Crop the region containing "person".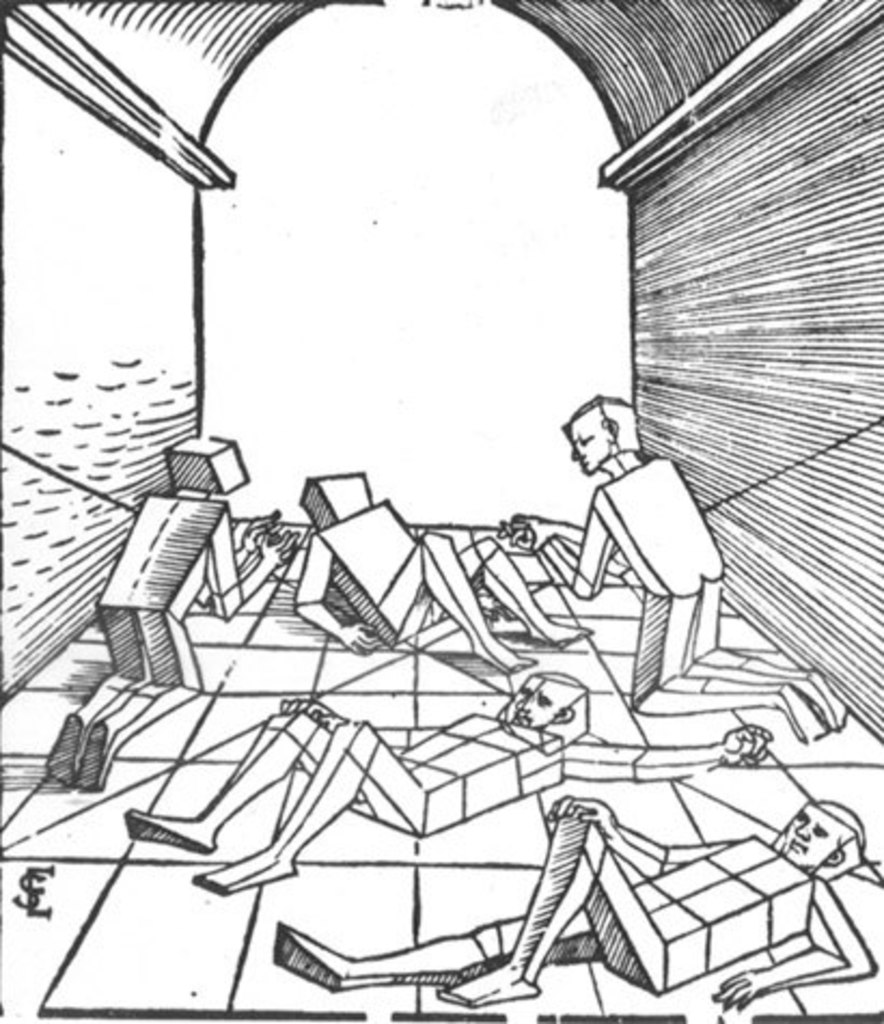
Crop region: [489, 358, 742, 765].
